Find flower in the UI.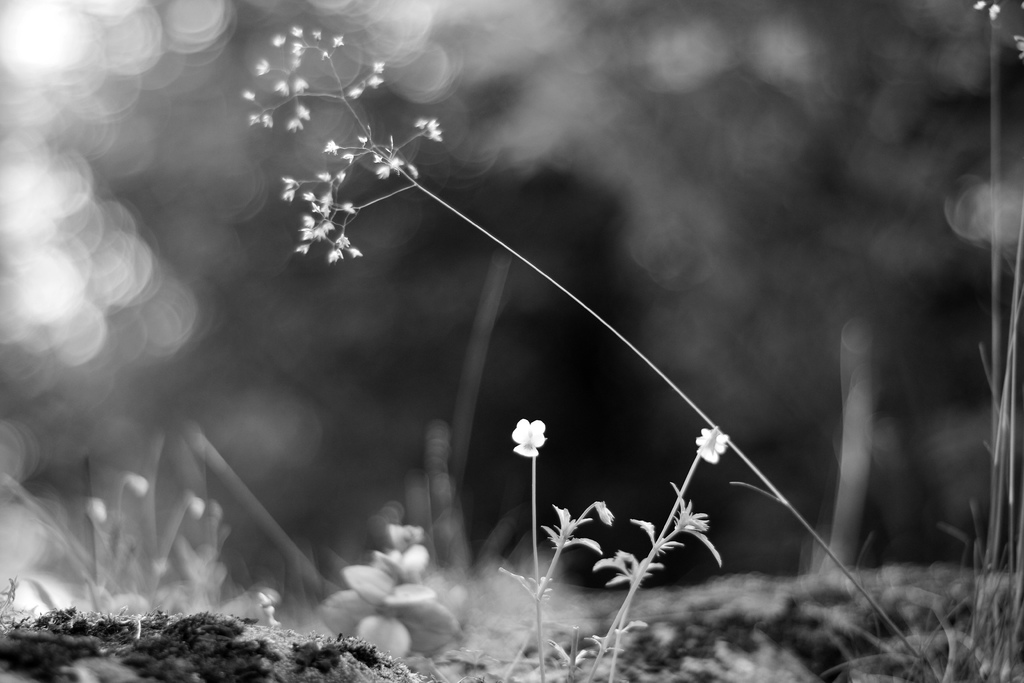
UI element at x1=286, y1=117, x2=306, y2=136.
